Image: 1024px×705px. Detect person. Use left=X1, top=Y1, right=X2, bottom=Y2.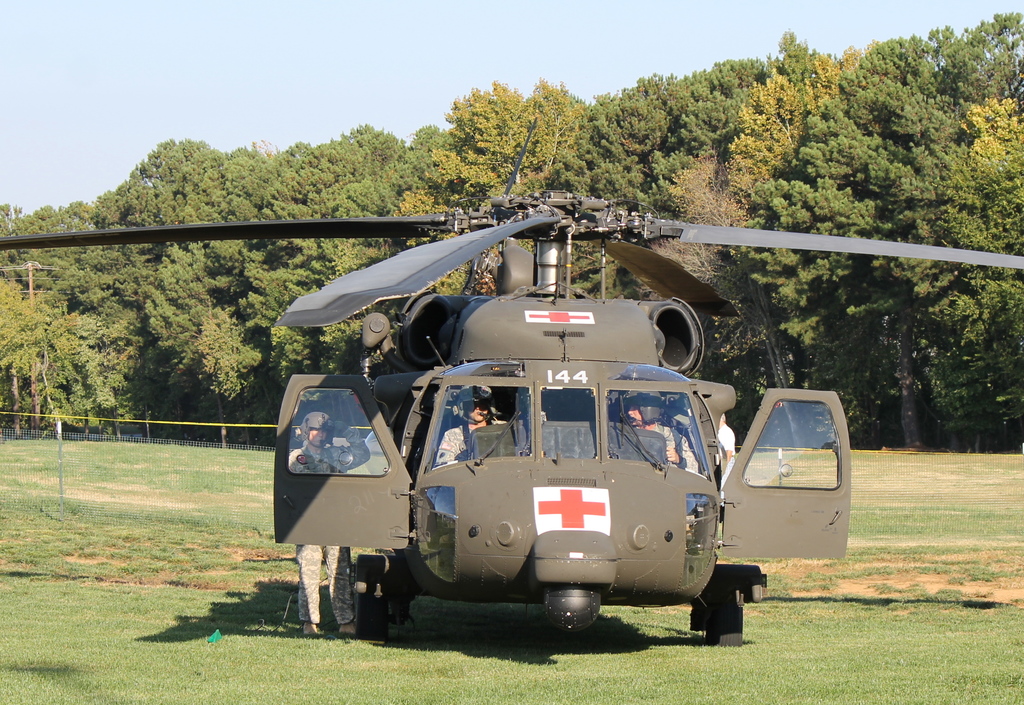
left=432, top=386, right=512, bottom=472.
